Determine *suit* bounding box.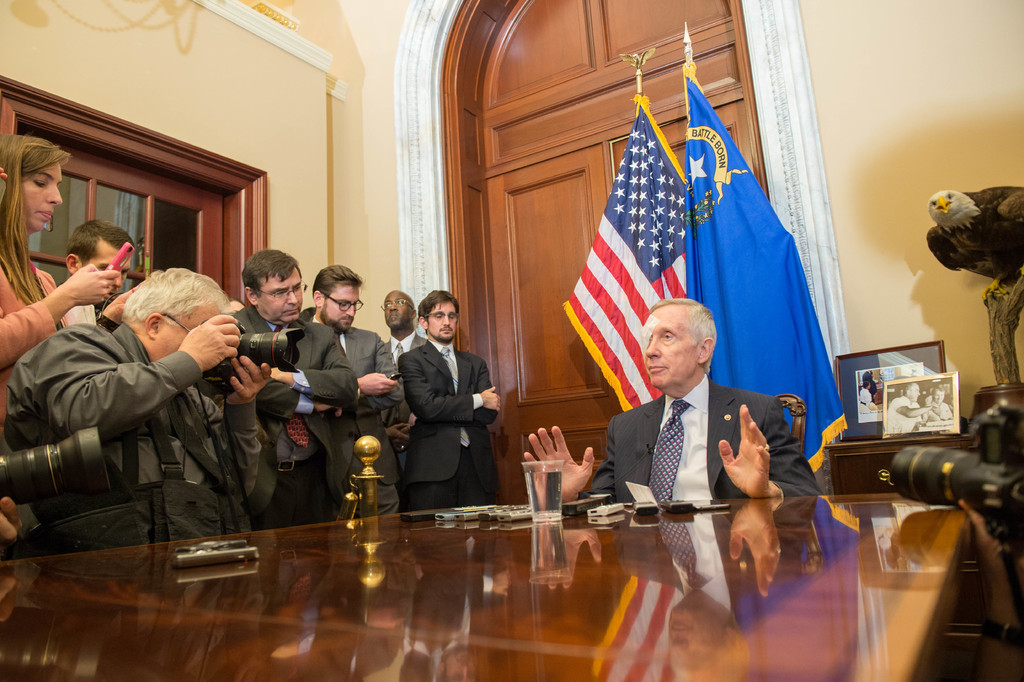
Determined: {"x1": 385, "y1": 331, "x2": 427, "y2": 510}.
